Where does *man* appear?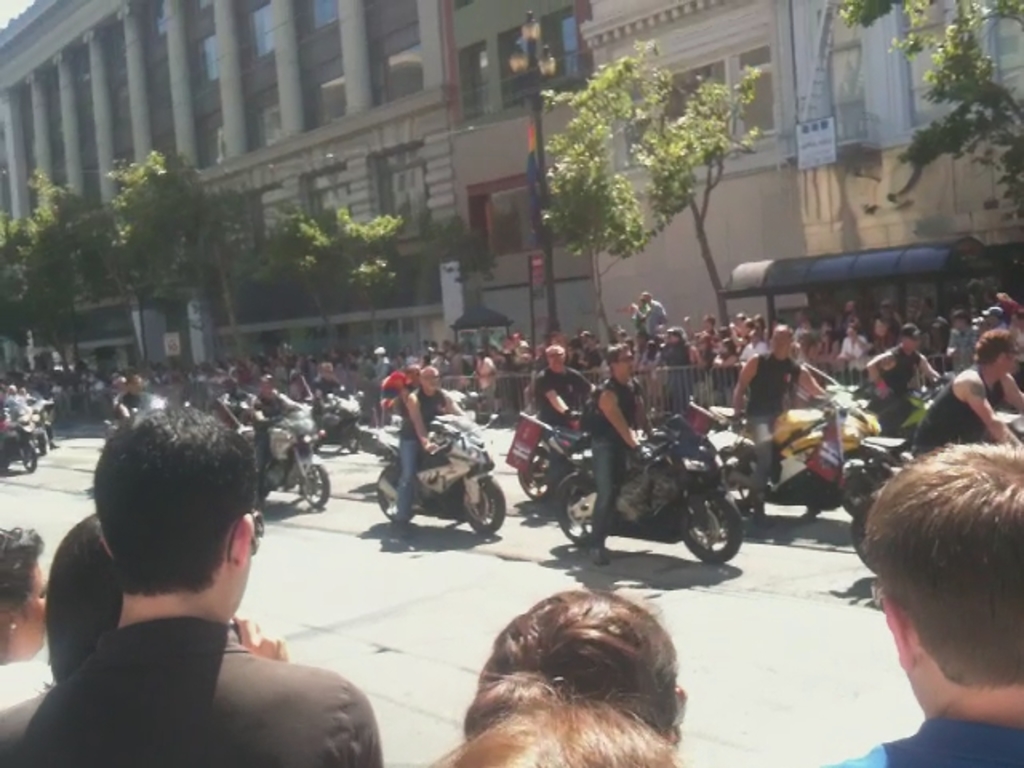
Appears at 909,328,1022,459.
